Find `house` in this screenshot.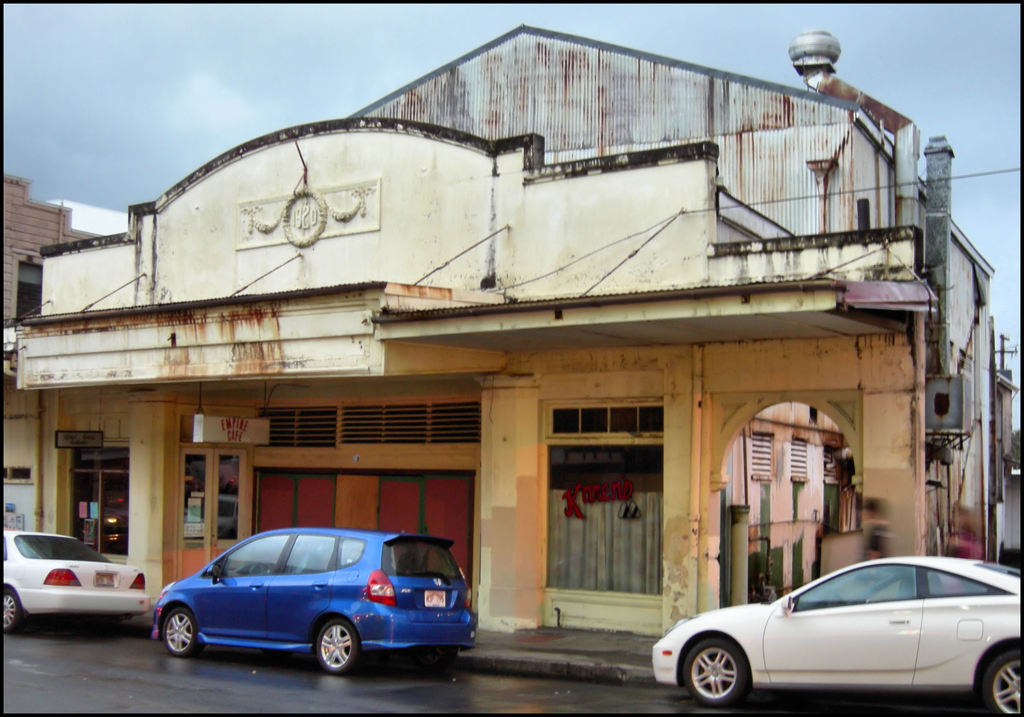
The bounding box for `house` is locate(3, 21, 996, 688).
